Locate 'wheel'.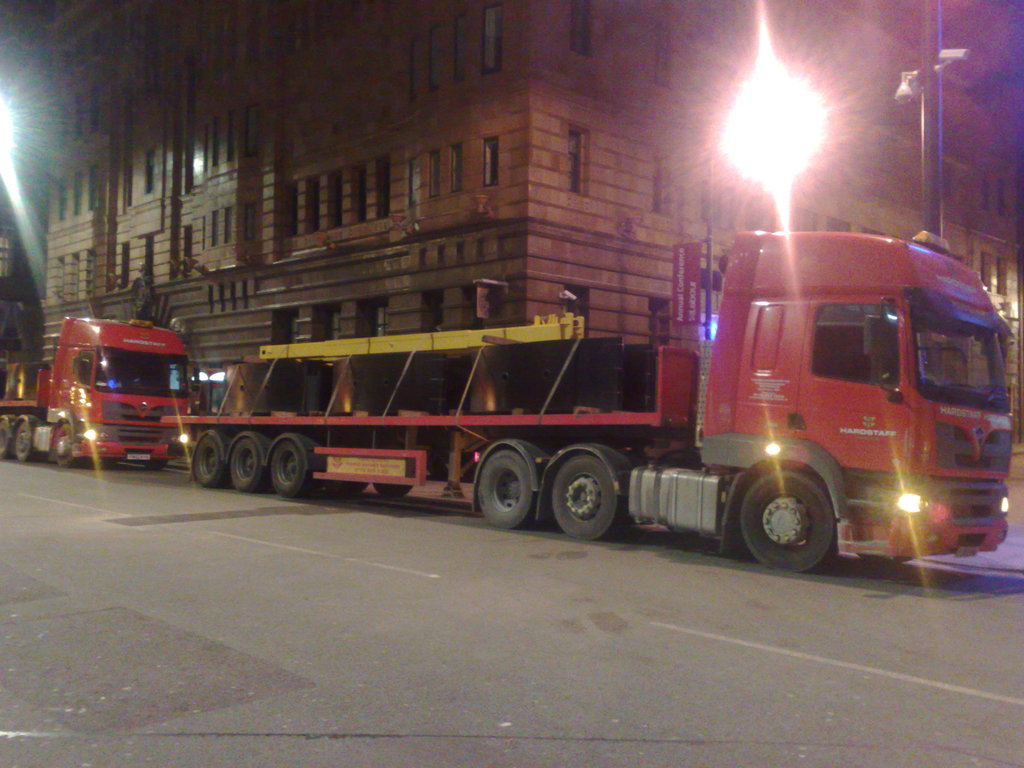
Bounding box: [547,451,620,547].
